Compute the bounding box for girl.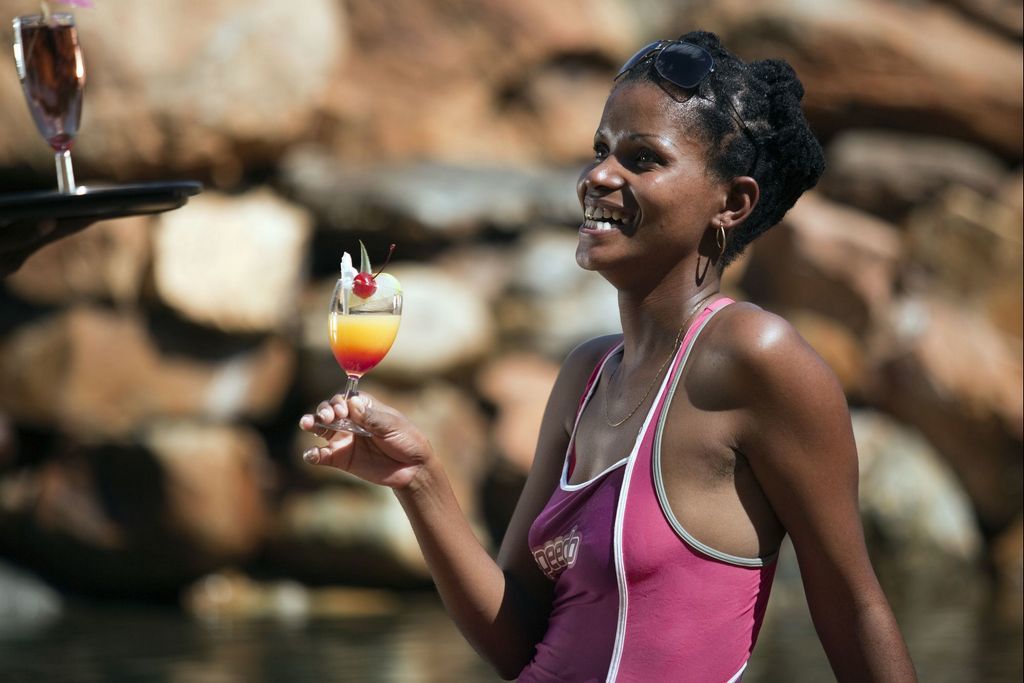
left=304, top=32, right=921, bottom=682.
